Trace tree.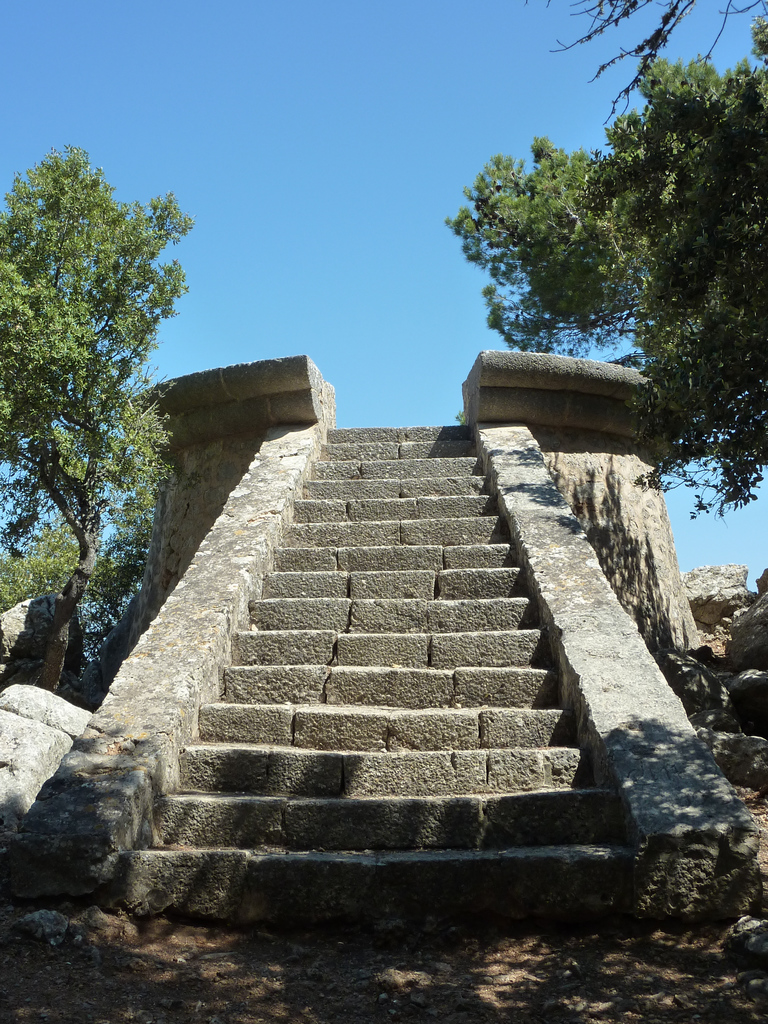
Traced to select_region(434, 4, 767, 532).
